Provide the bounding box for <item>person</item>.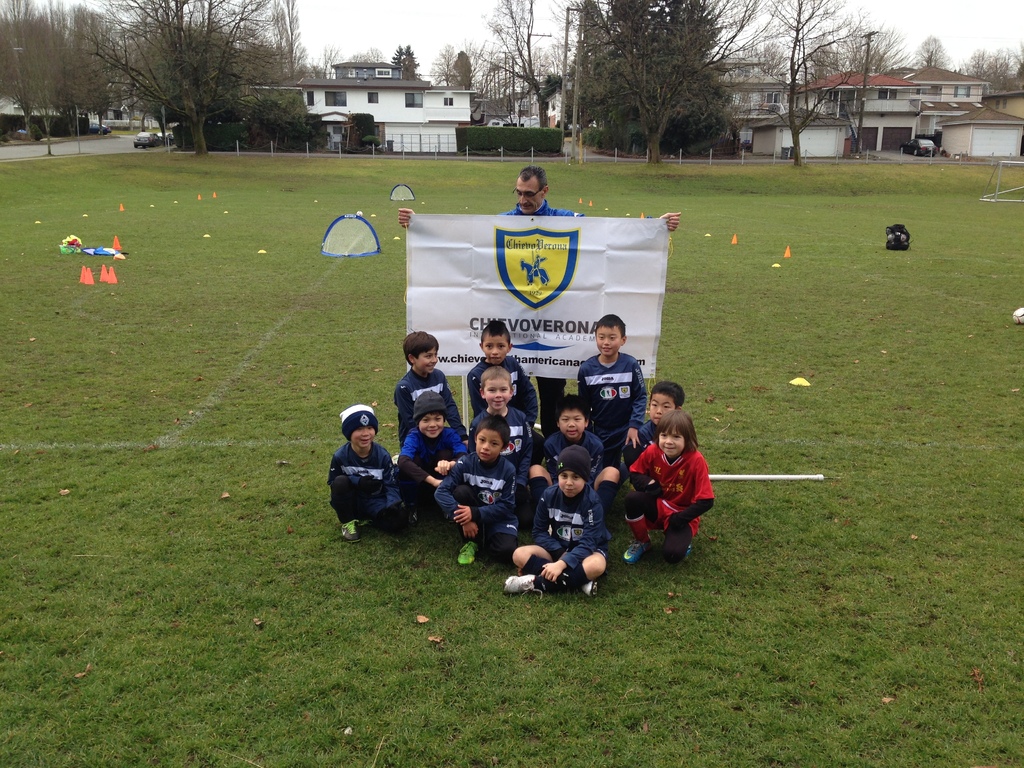
select_region(465, 367, 529, 493).
